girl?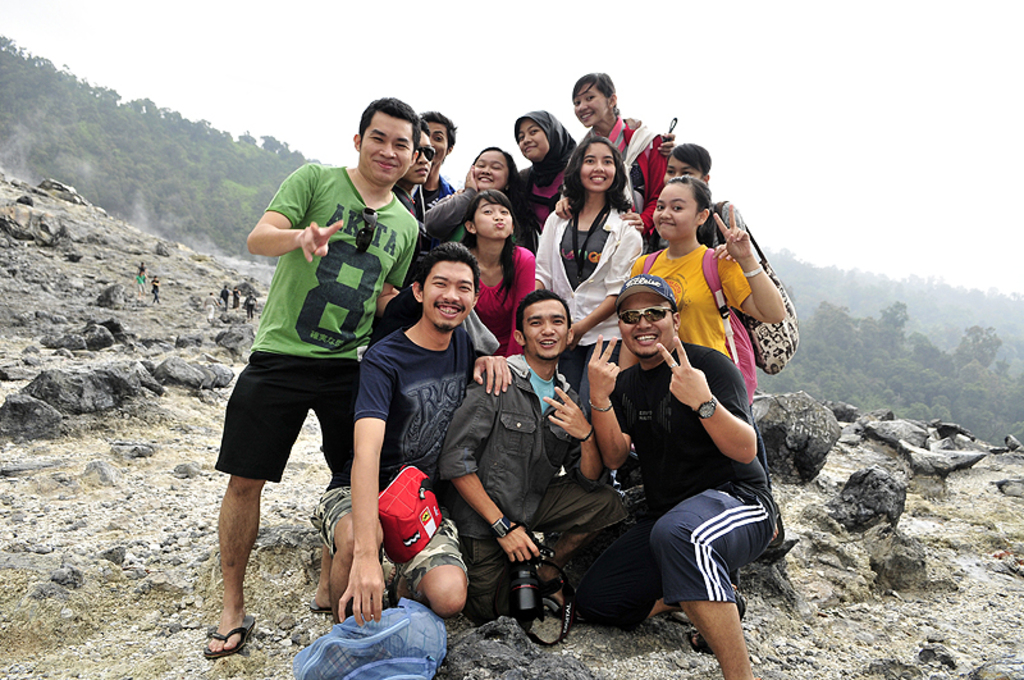
bbox(461, 184, 538, 360)
